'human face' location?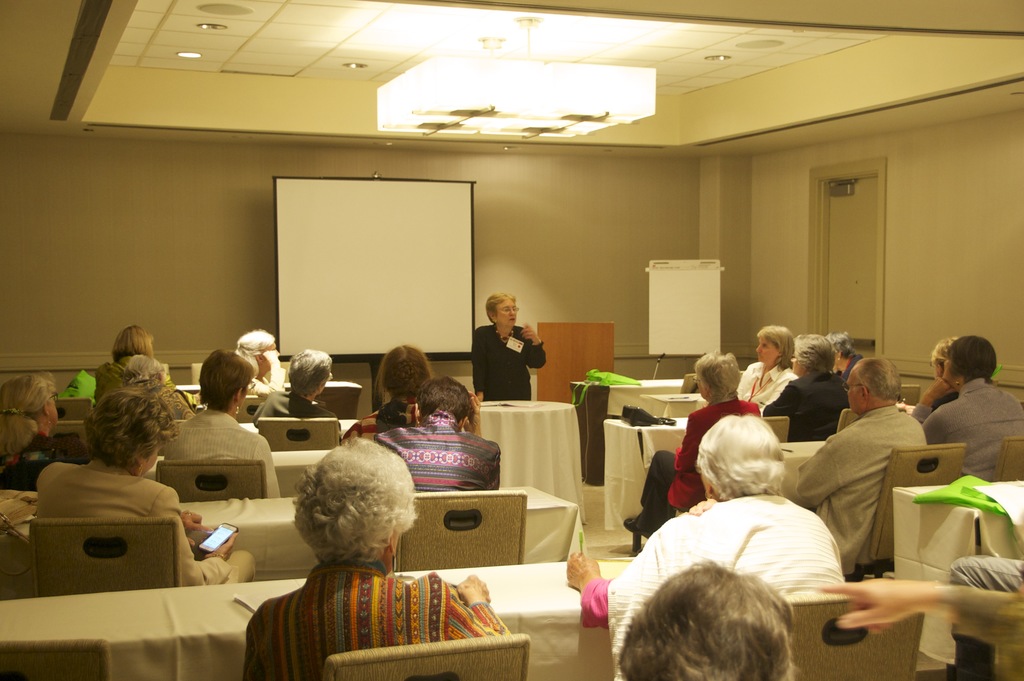
box(848, 370, 863, 412)
